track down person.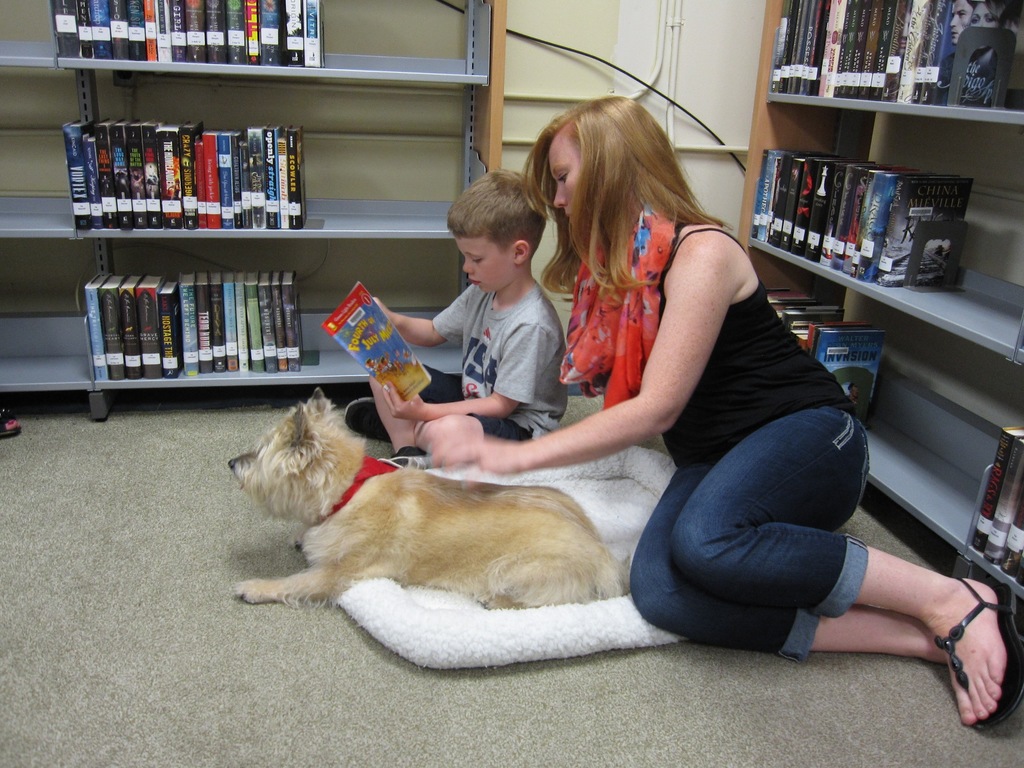
Tracked to pyautogui.locateOnScreen(517, 84, 1023, 737).
